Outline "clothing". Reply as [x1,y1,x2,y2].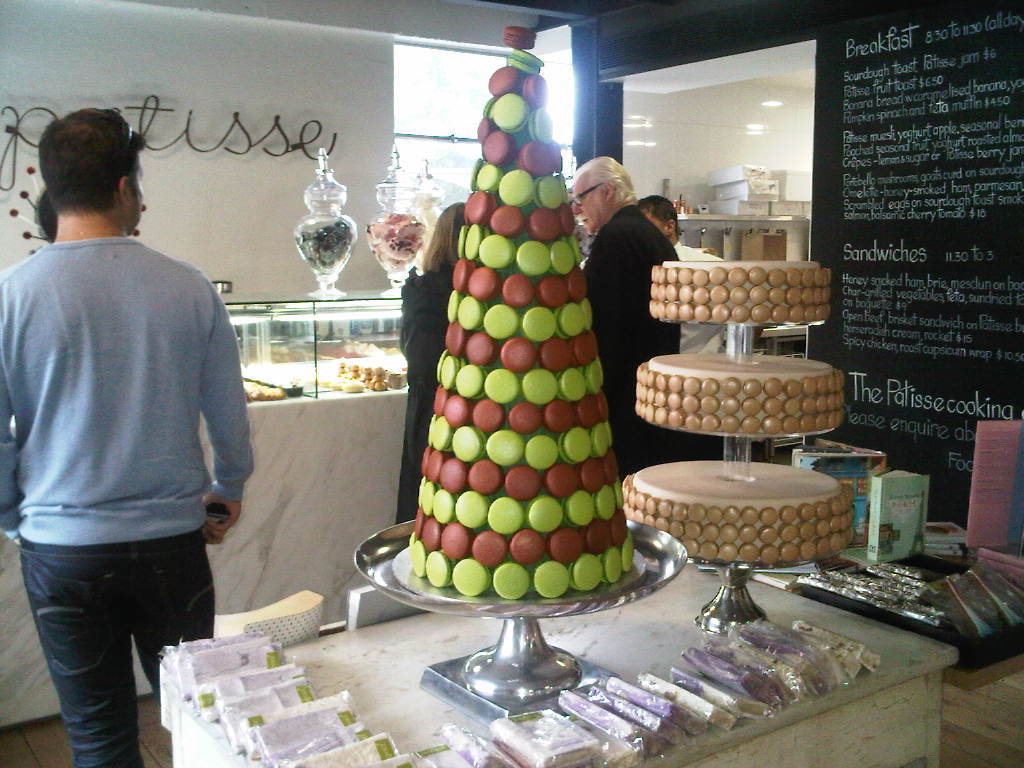
[579,202,676,482].
